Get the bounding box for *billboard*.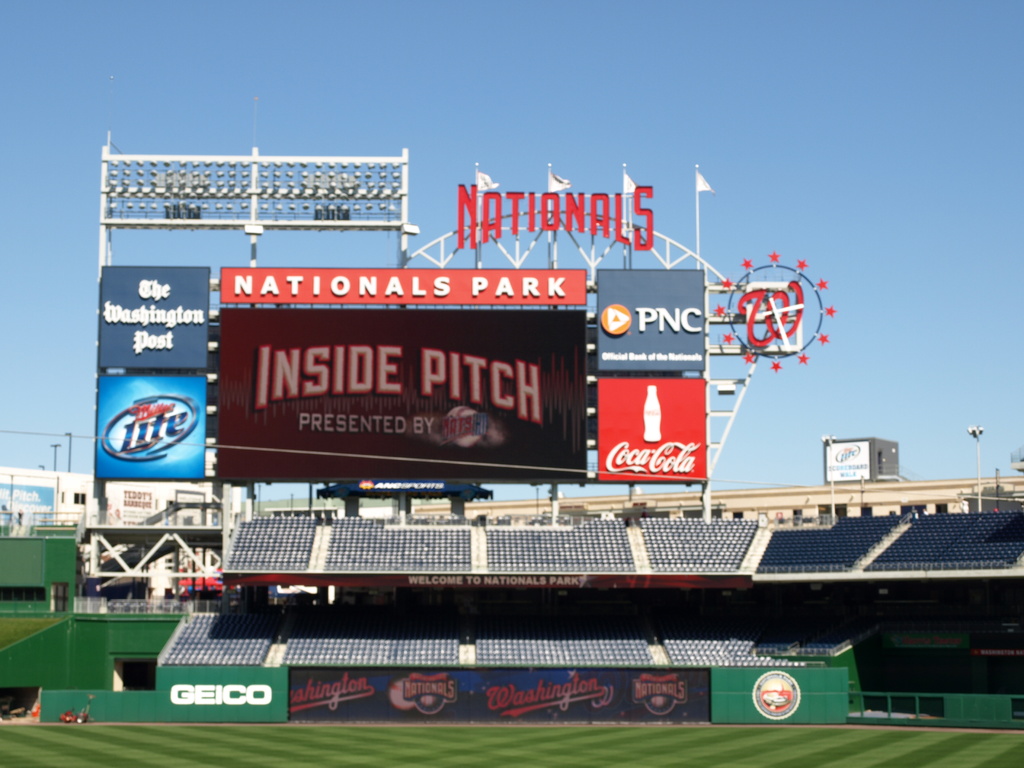
bbox=[88, 268, 211, 376].
